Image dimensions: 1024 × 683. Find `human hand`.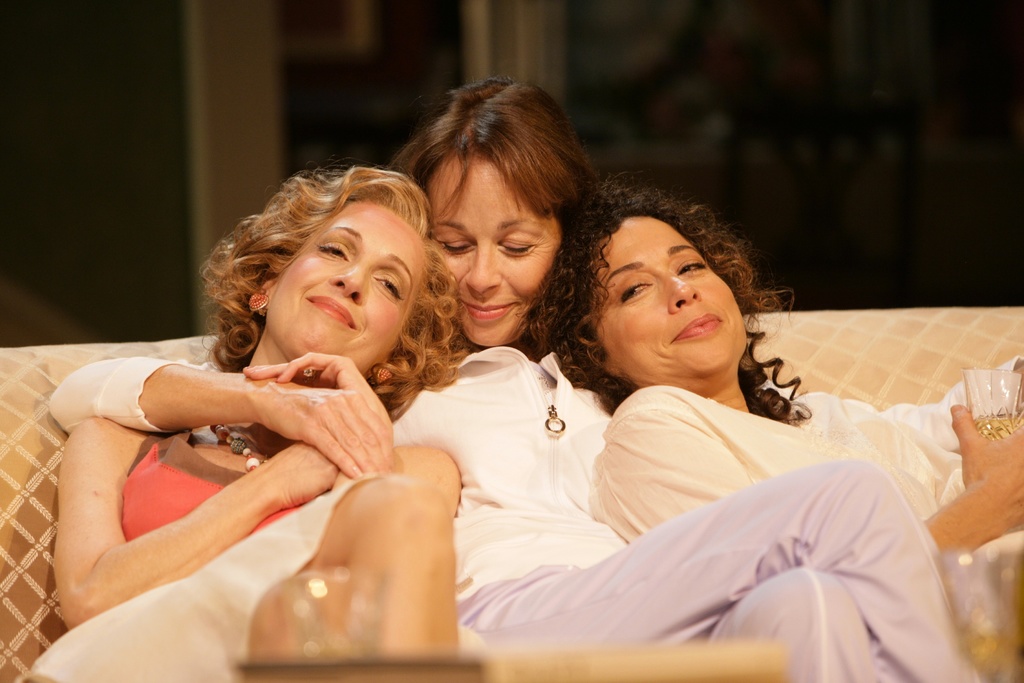
266 438 339 506.
